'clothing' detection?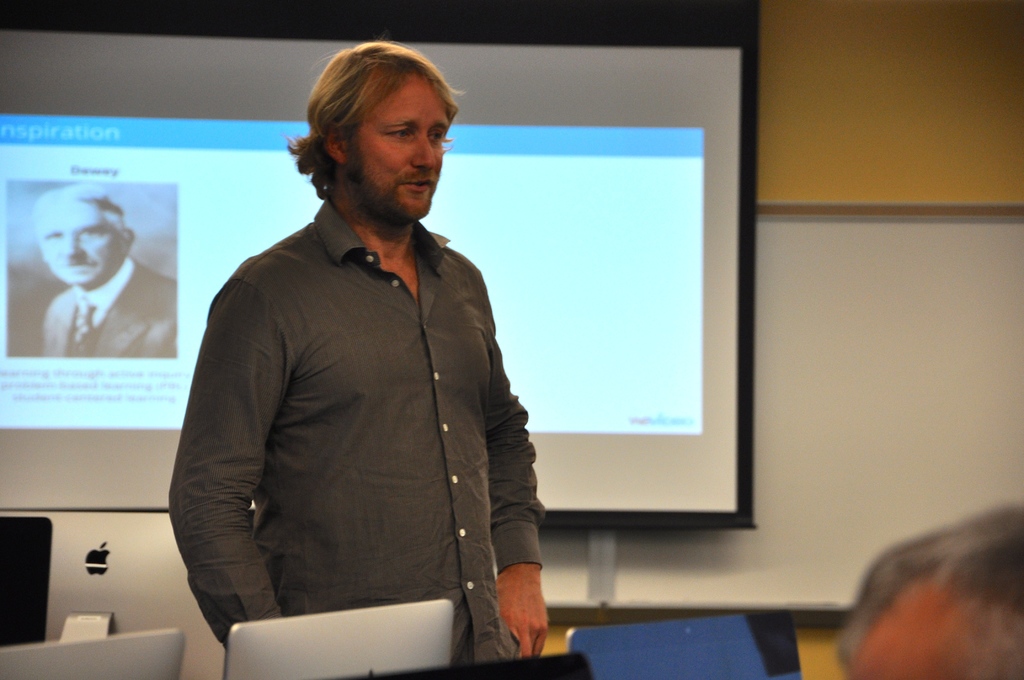
BBox(169, 164, 543, 665)
